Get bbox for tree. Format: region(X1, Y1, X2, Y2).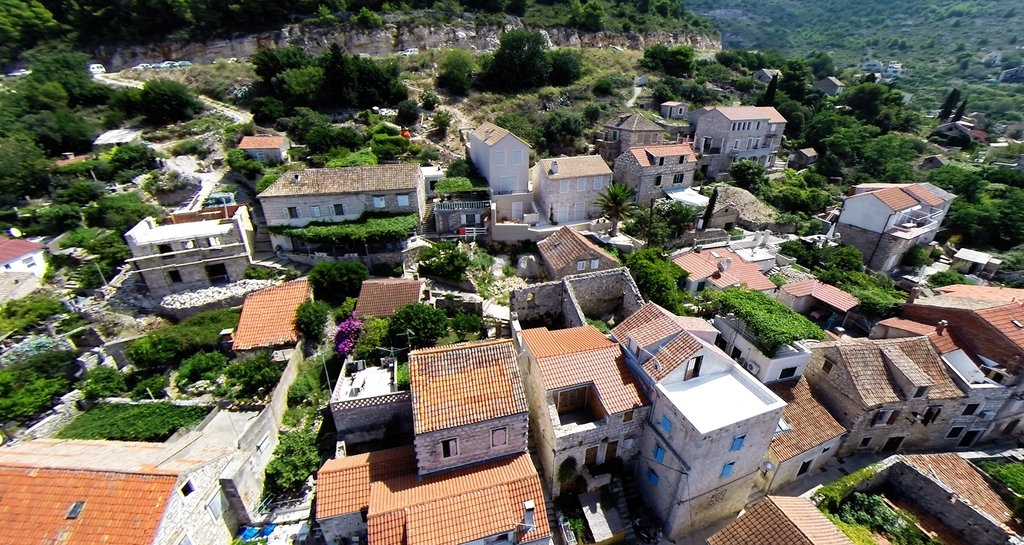
region(626, 247, 687, 314).
